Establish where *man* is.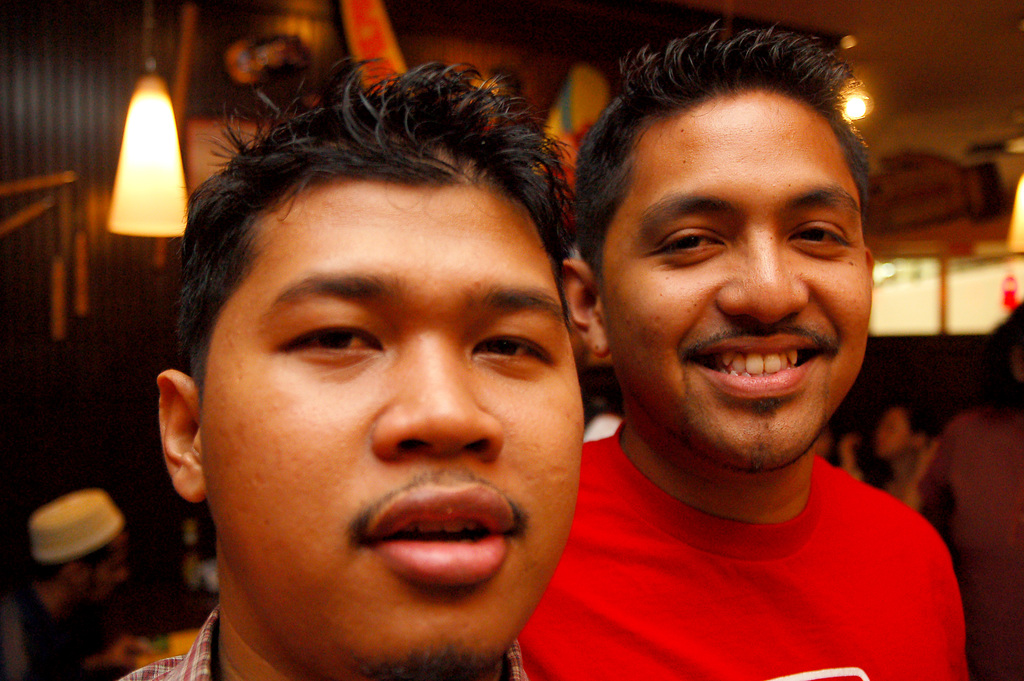
Established at detection(504, 25, 966, 680).
